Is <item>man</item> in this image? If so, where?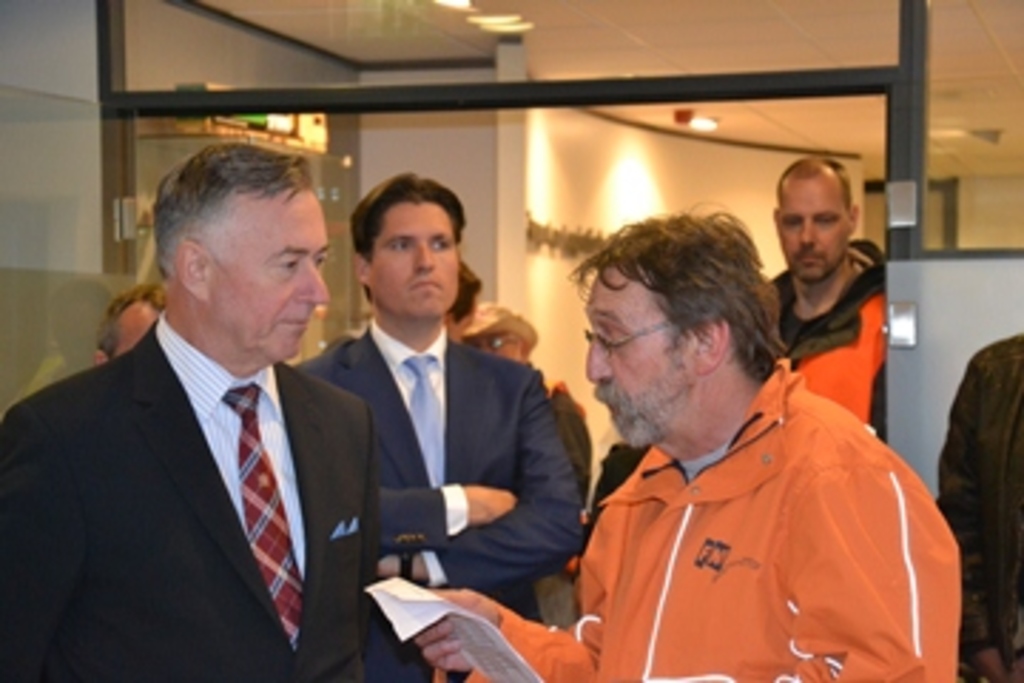
Yes, at select_region(287, 168, 583, 680).
